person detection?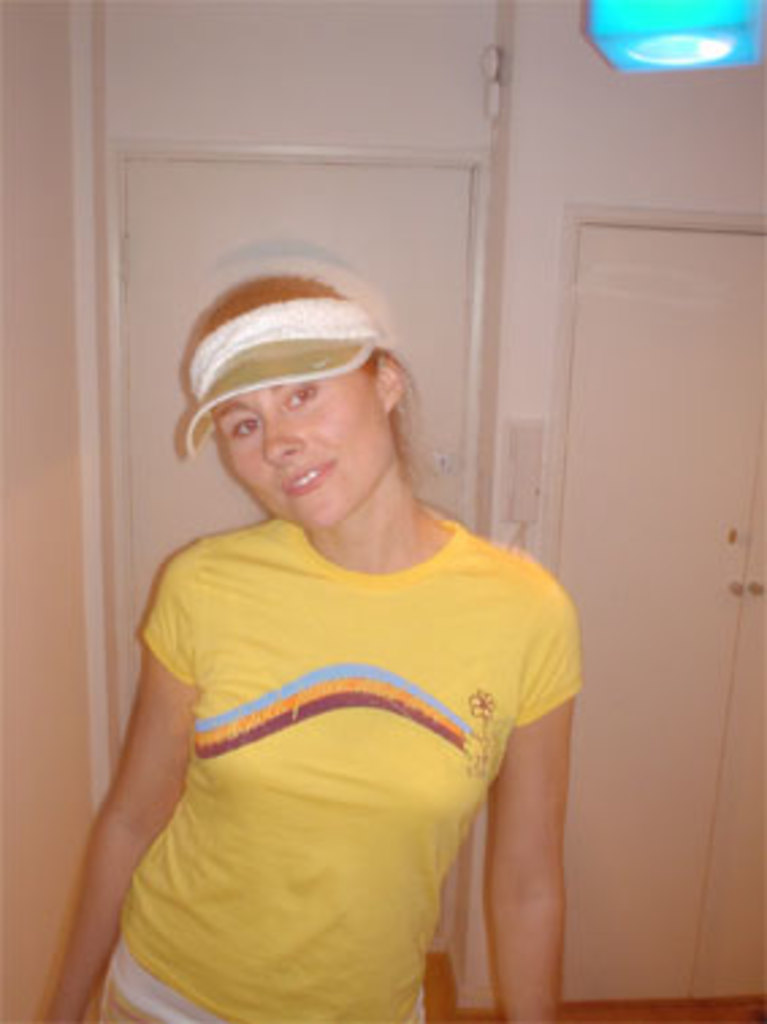
43, 263, 580, 1021
